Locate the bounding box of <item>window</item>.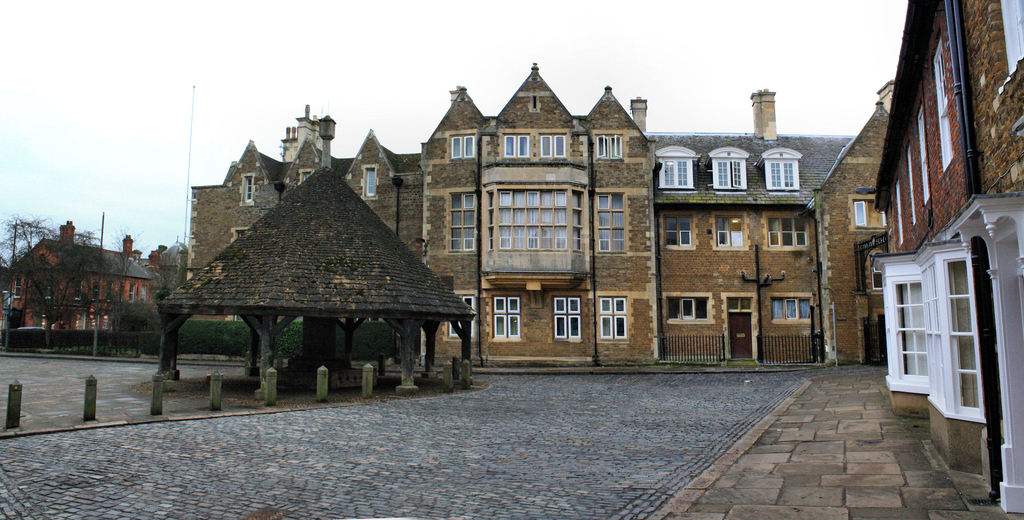
Bounding box: 666 216 696 246.
